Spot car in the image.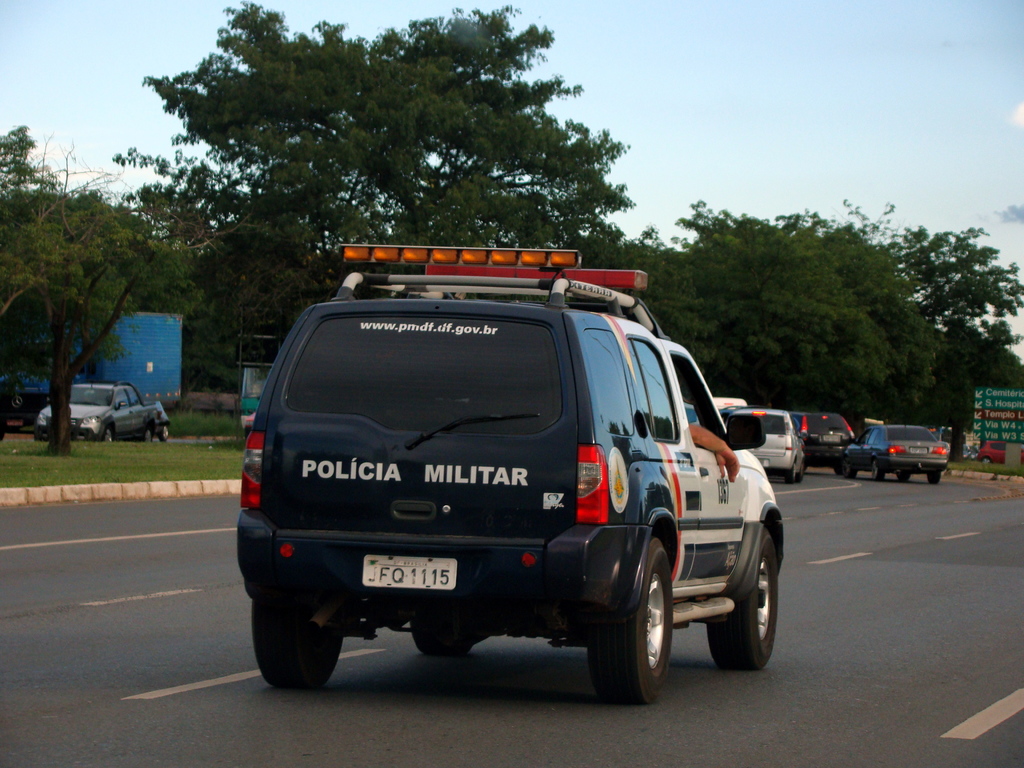
car found at 842, 420, 953, 479.
